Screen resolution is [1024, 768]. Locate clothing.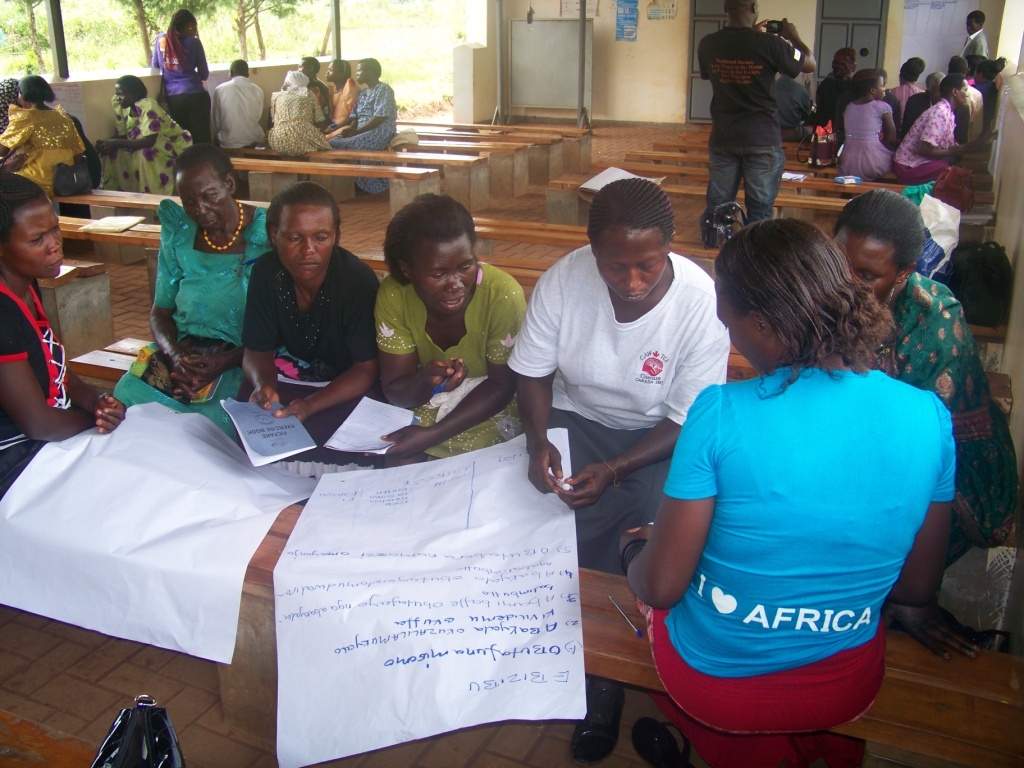
bbox=(335, 80, 399, 193).
